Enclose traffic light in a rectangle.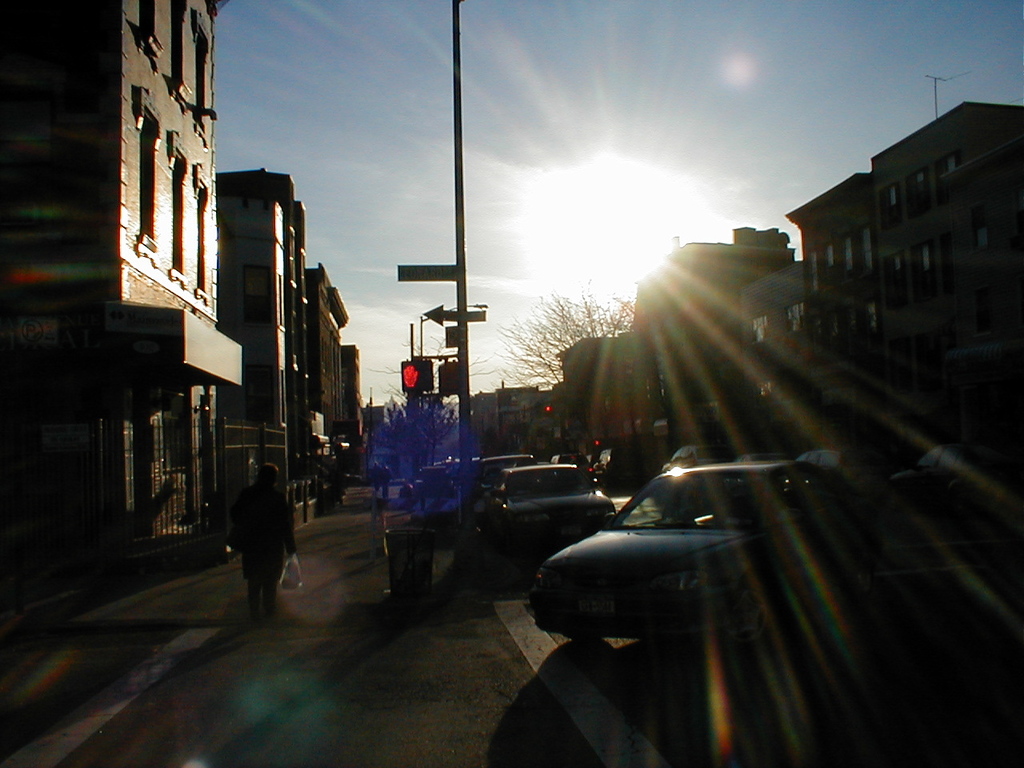
(x1=545, y1=406, x2=550, y2=412).
